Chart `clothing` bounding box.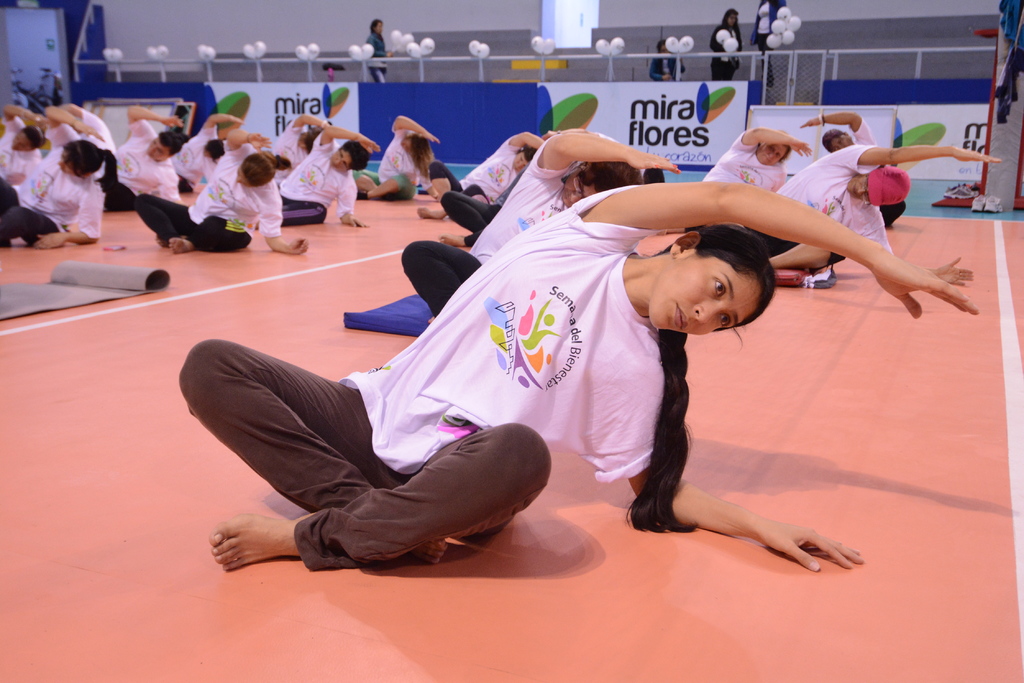
Charted: <box>746,141,895,253</box>.
